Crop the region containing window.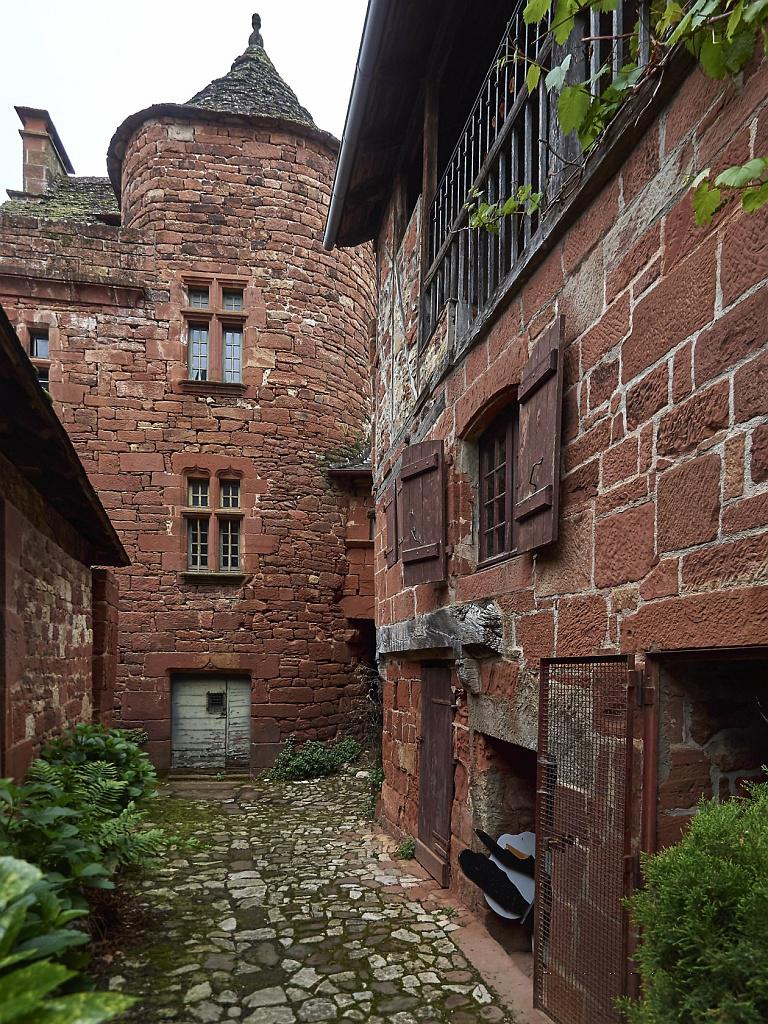
Crop region: 224, 283, 242, 317.
